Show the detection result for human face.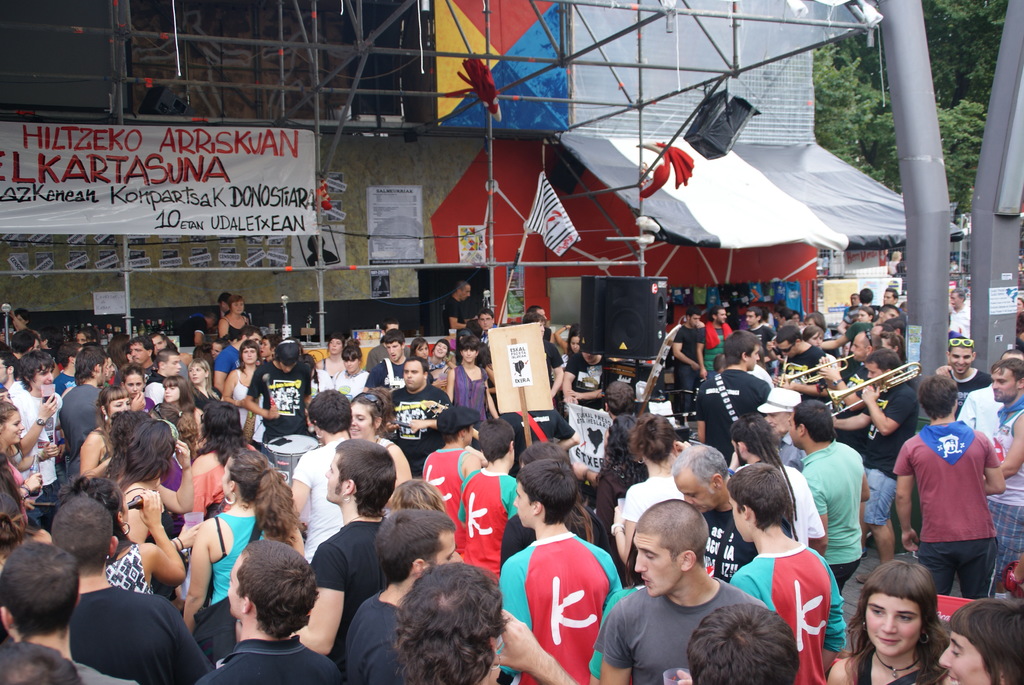
{"left": 111, "top": 395, "right": 129, "bottom": 413}.
